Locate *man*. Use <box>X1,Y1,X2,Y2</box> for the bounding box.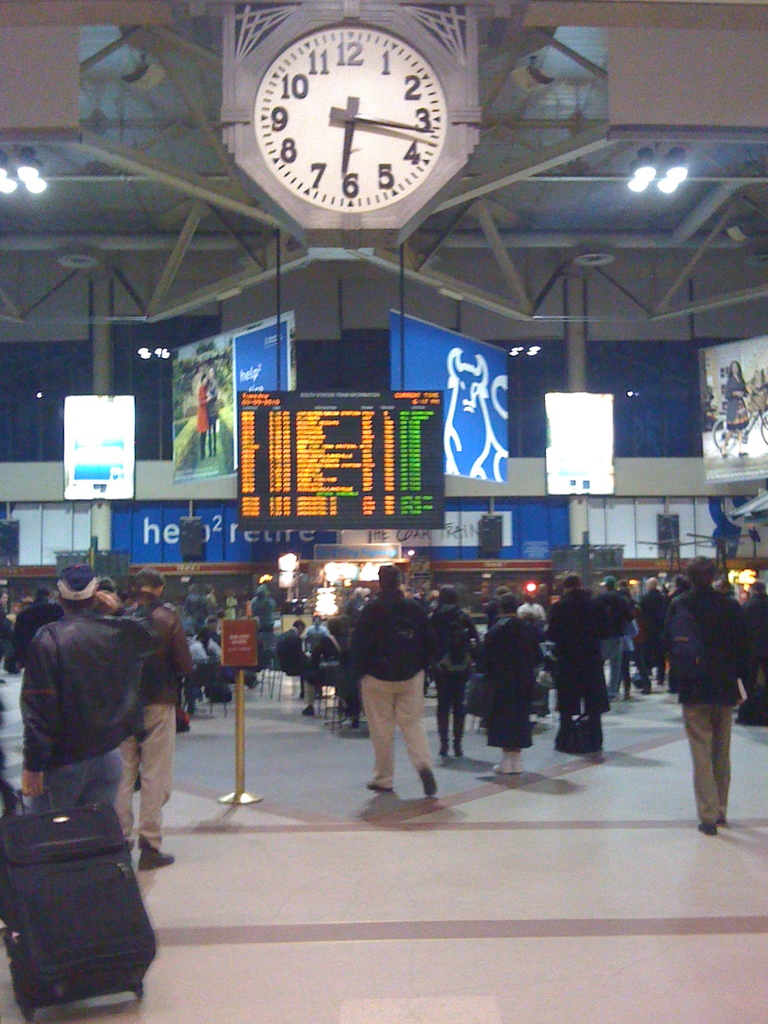
<box>658,557,752,837</box>.
